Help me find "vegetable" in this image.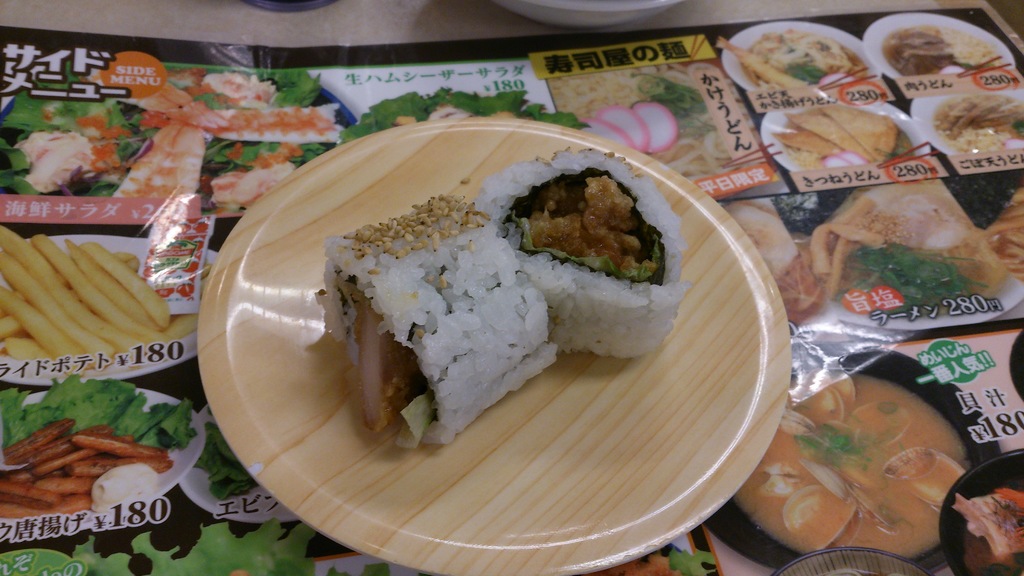
Found it: <box>633,97,678,152</box>.
